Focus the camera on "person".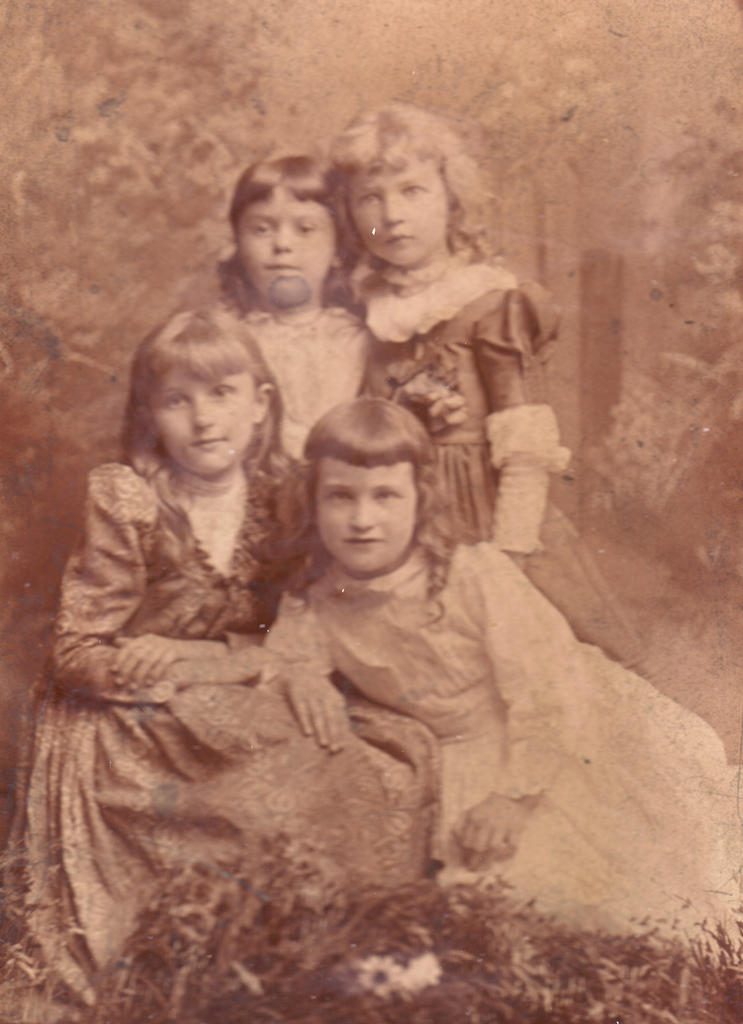
Focus region: BBox(261, 389, 742, 975).
